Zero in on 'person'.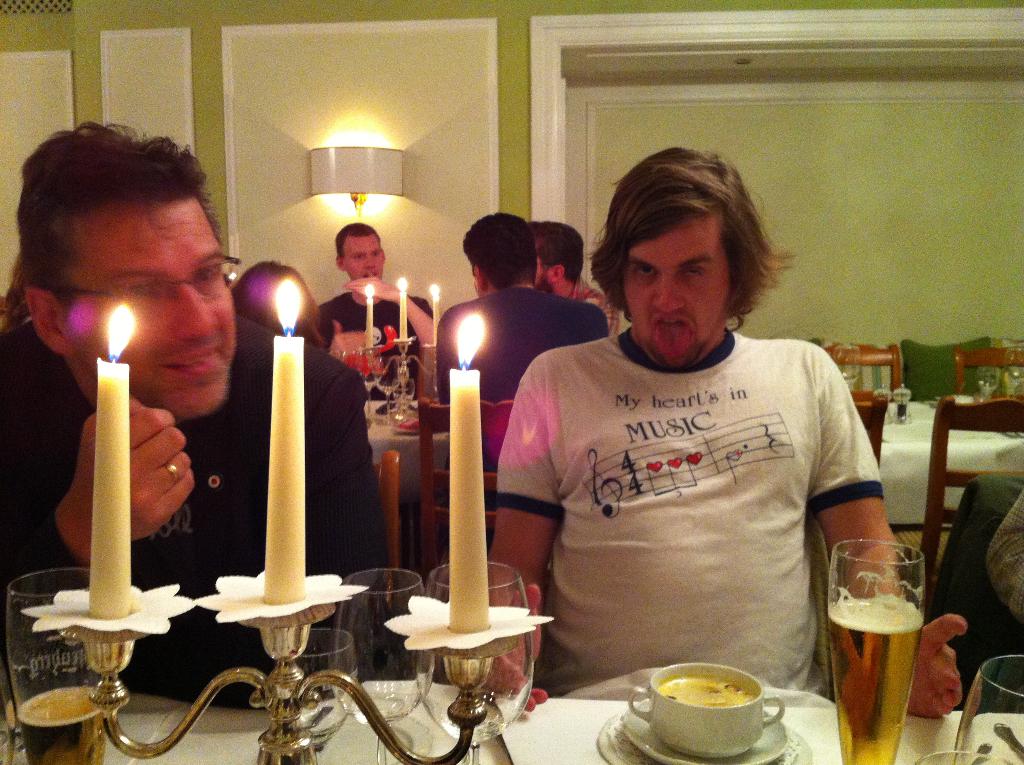
Zeroed in: region(0, 119, 402, 709).
